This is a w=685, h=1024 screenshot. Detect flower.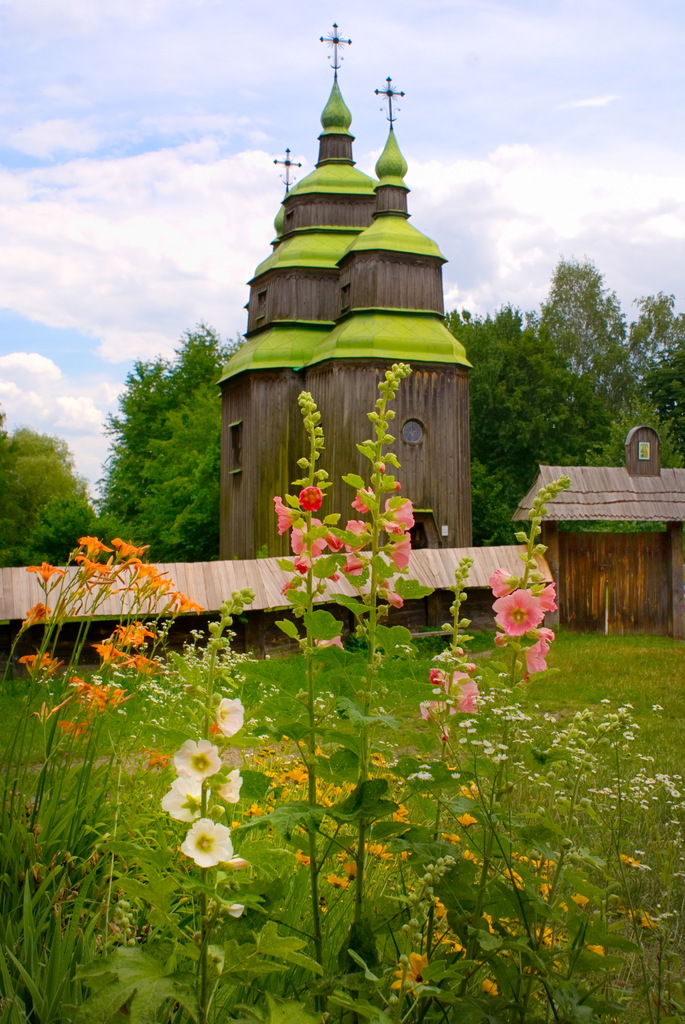
<region>386, 538, 412, 571</region>.
